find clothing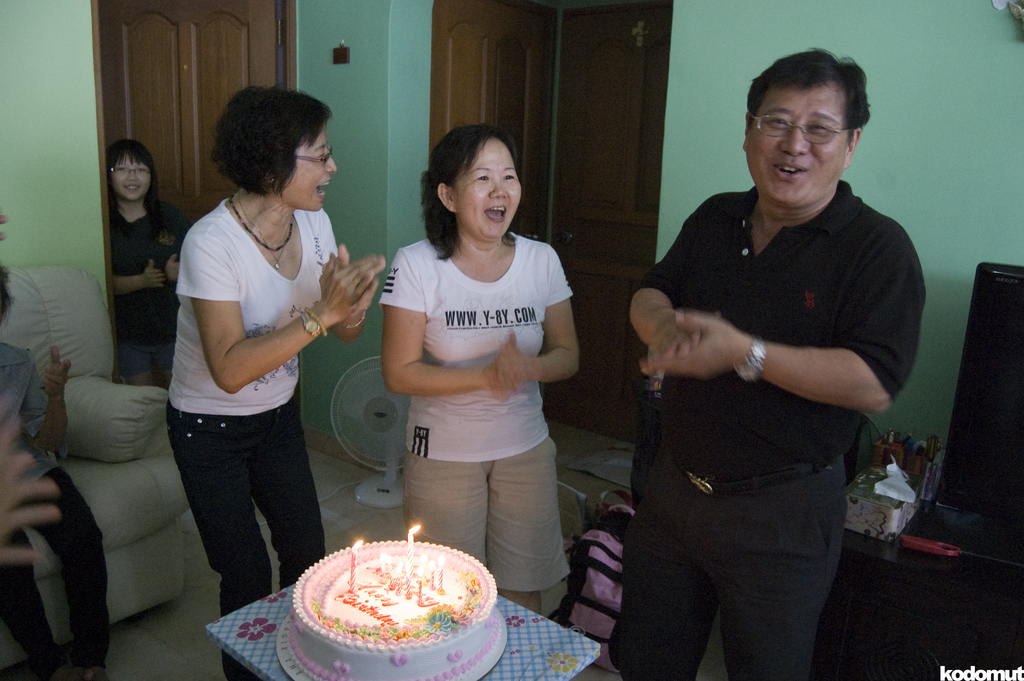
BBox(623, 131, 924, 643)
